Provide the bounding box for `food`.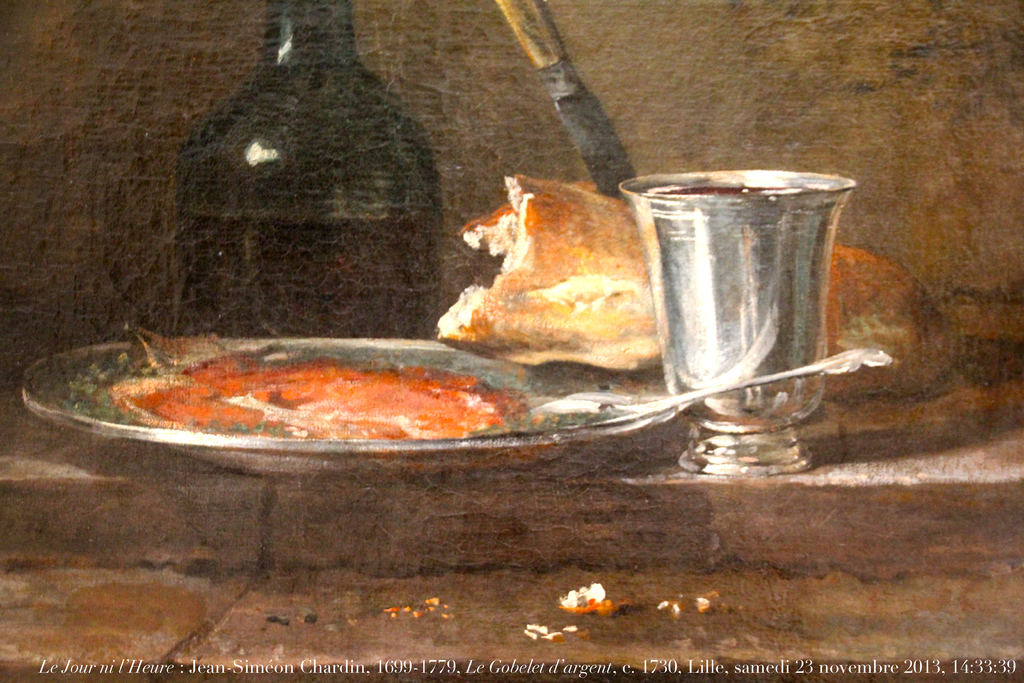
left=435, top=171, right=955, bottom=399.
